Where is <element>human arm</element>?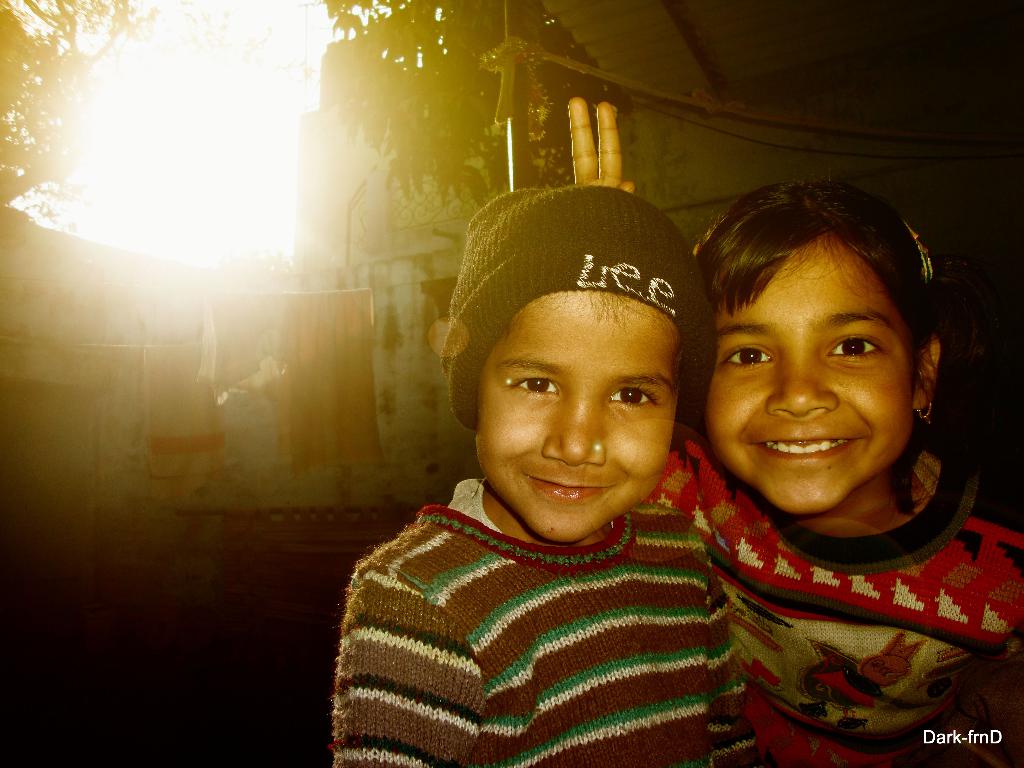
rect(697, 589, 759, 764).
